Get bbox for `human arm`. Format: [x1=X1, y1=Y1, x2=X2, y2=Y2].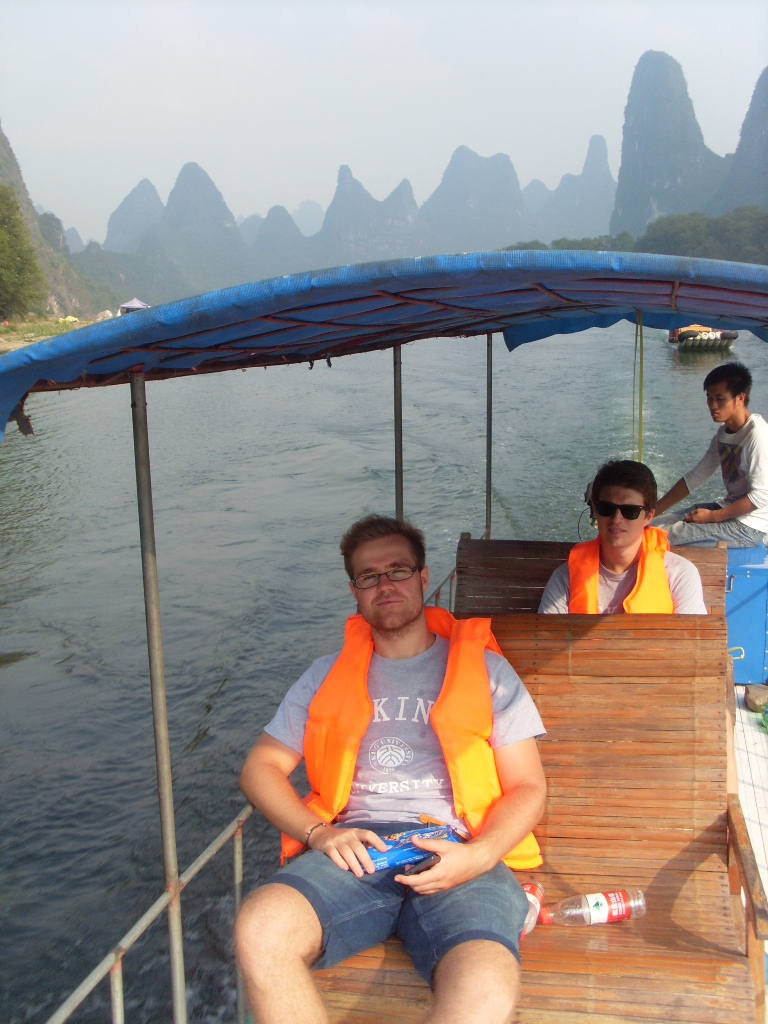
[x1=664, y1=547, x2=714, y2=624].
